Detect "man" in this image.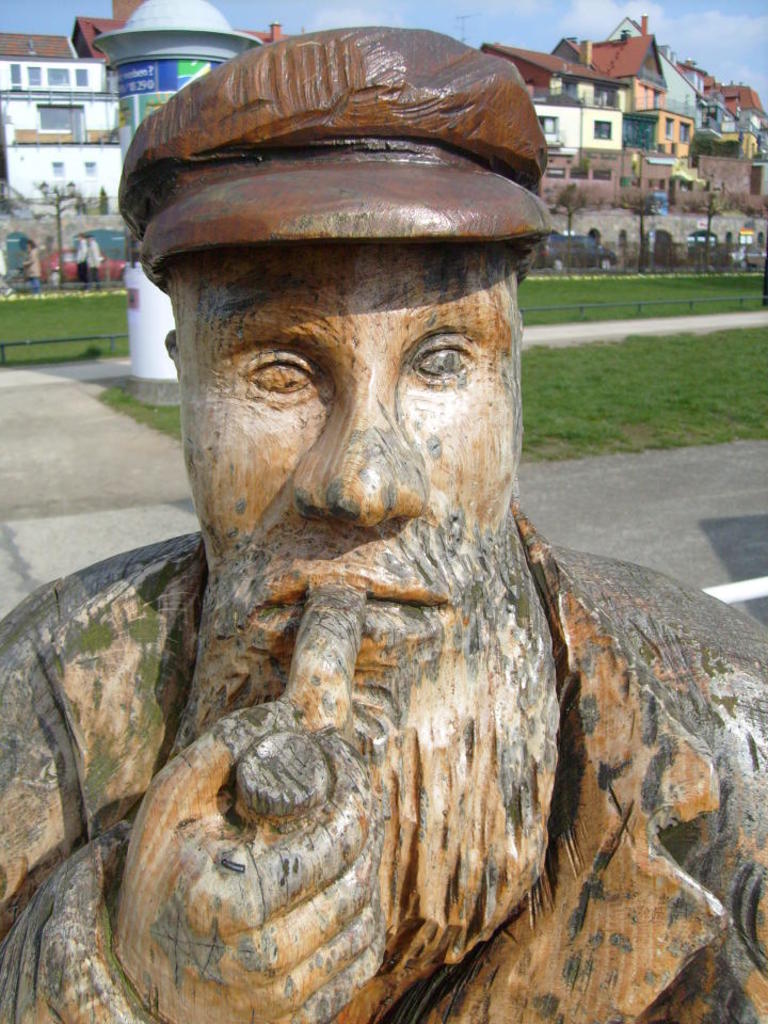
Detection: [17, 45, 734, 1023].
